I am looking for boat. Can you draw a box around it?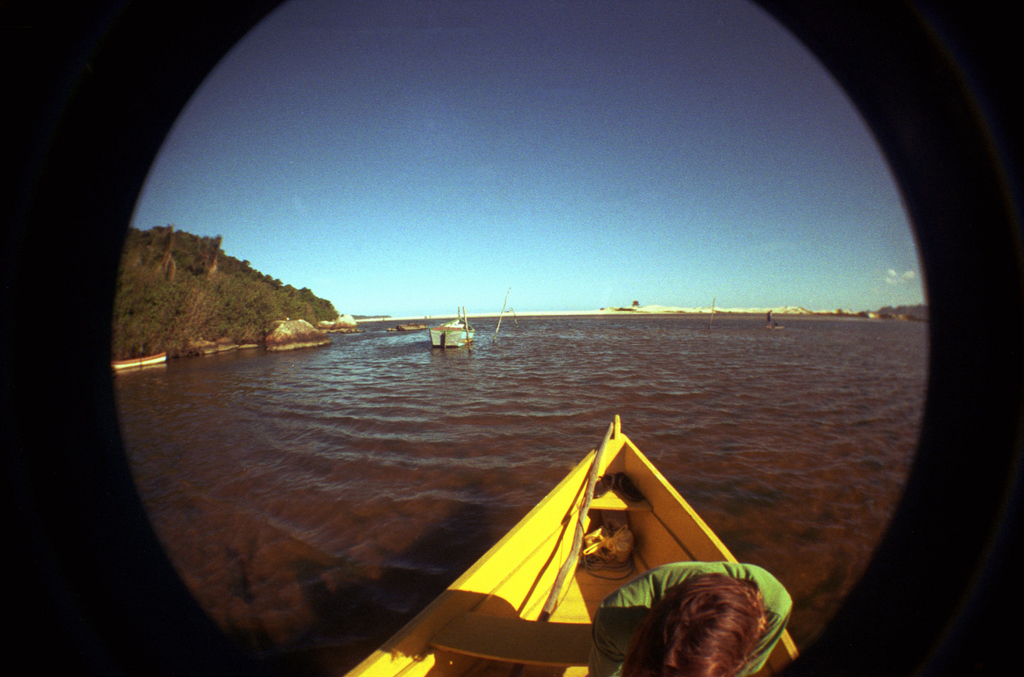
Sure, the bounding box is 434:312:480:352.
